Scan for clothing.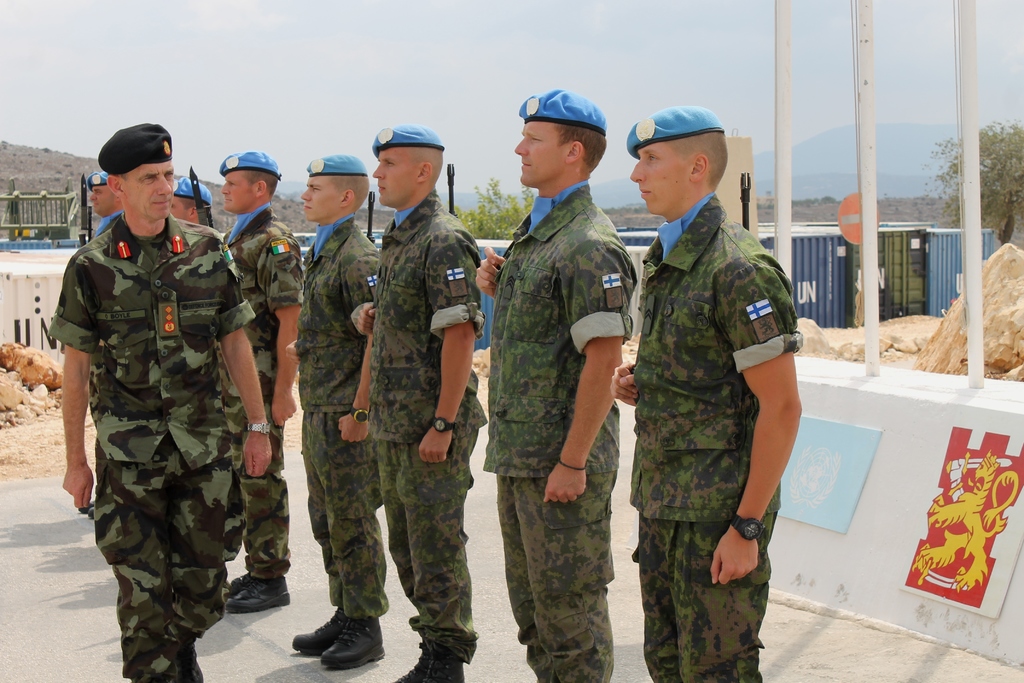
Scan result: (left=369, top=192, right=477, bottom=682).
